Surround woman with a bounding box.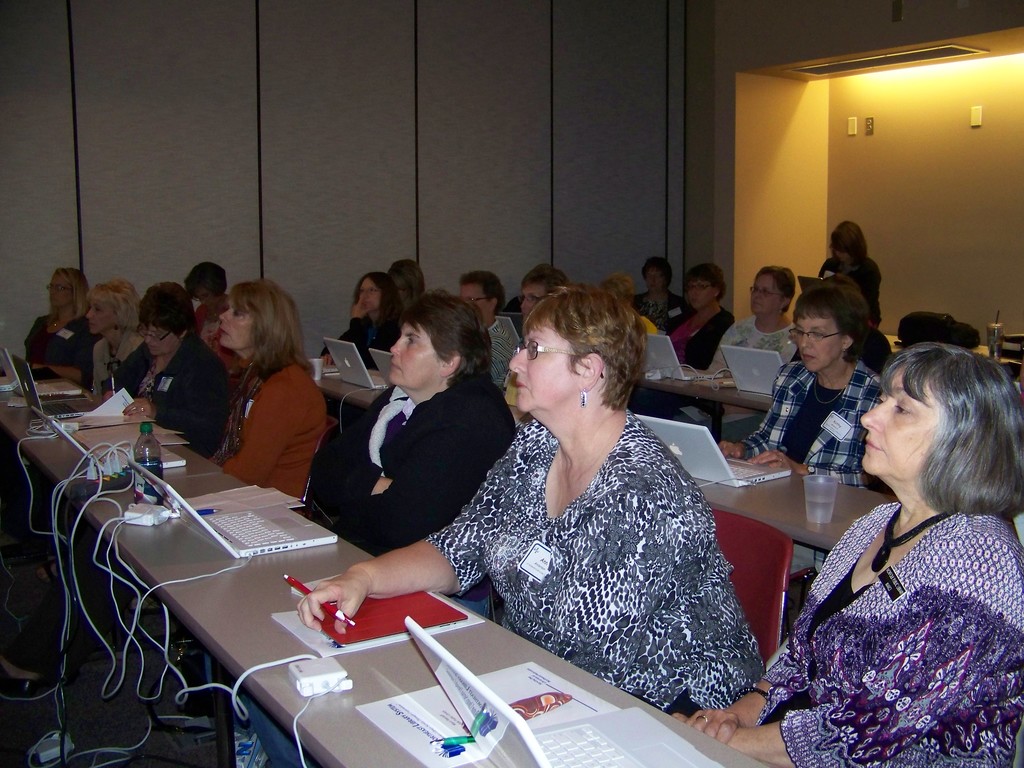
<region>17, 268, 102, 376</region>.
